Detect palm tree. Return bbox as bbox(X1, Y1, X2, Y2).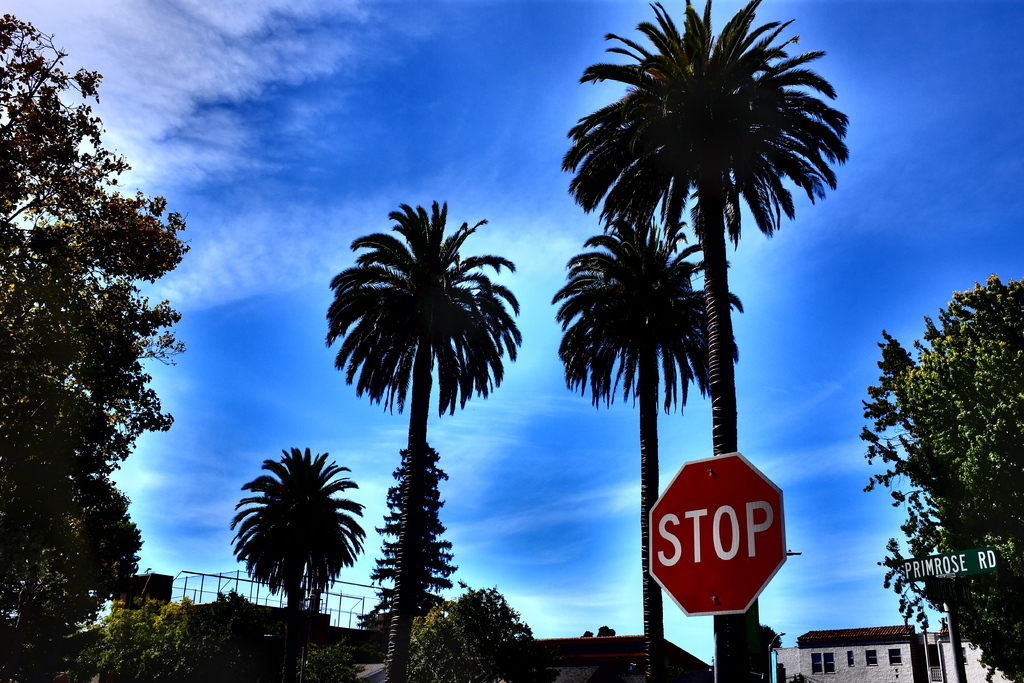
bbox(576, 222, 713, 648).
